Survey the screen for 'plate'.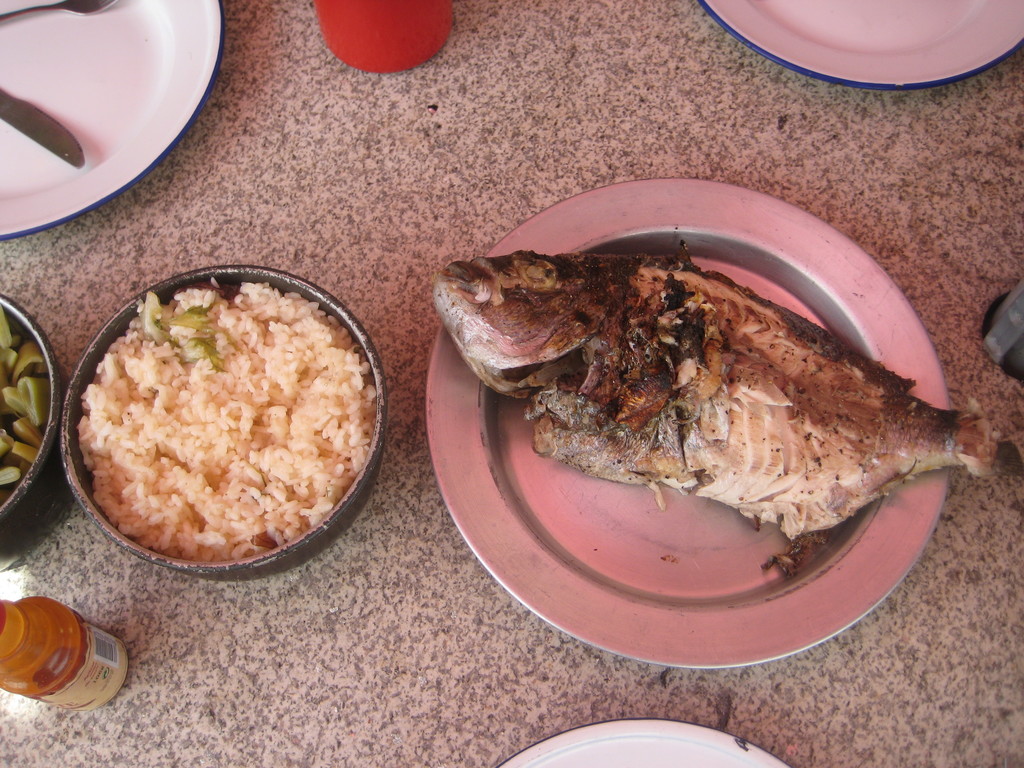
Survey found: detection(420, 175, 951, 669).
